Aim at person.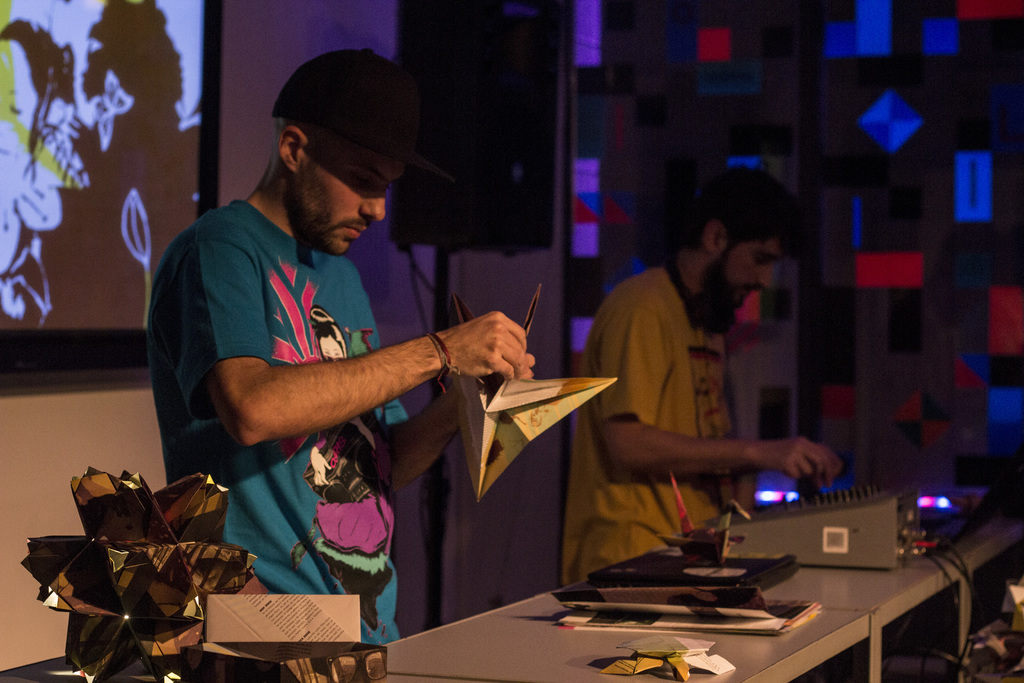
Aimed at x1=552, y1=158, x2=845, y2=591.
